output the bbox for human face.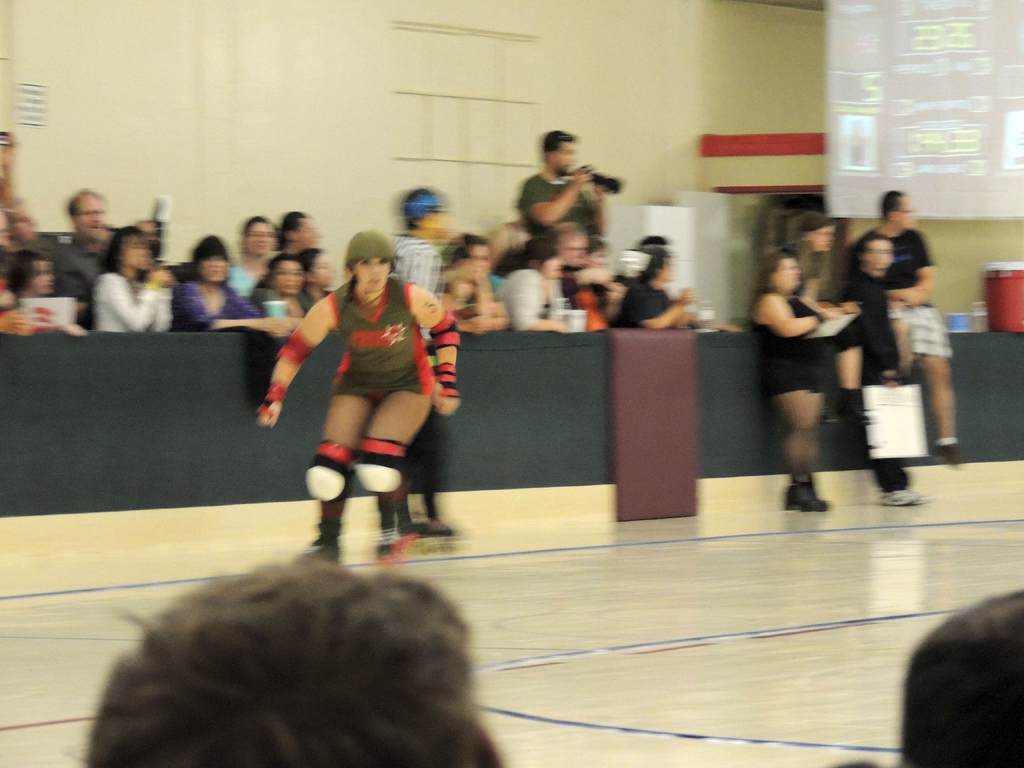
{"left": 890, "top": 196, "right": 916, "bottom": 225}.
